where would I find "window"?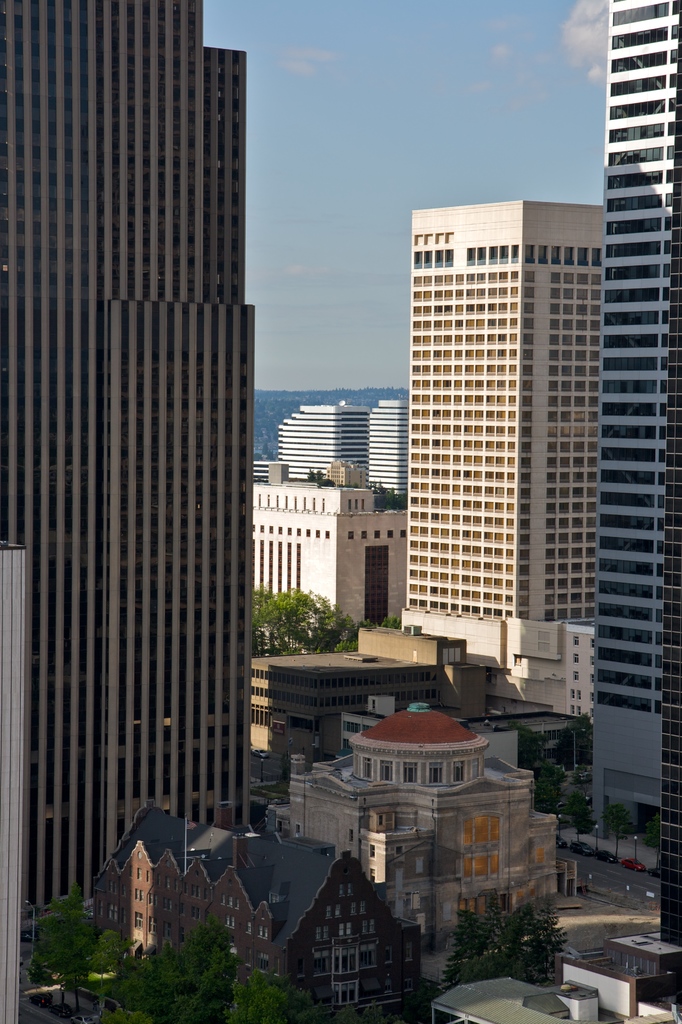
At locate(459, 817, 499, 872).
